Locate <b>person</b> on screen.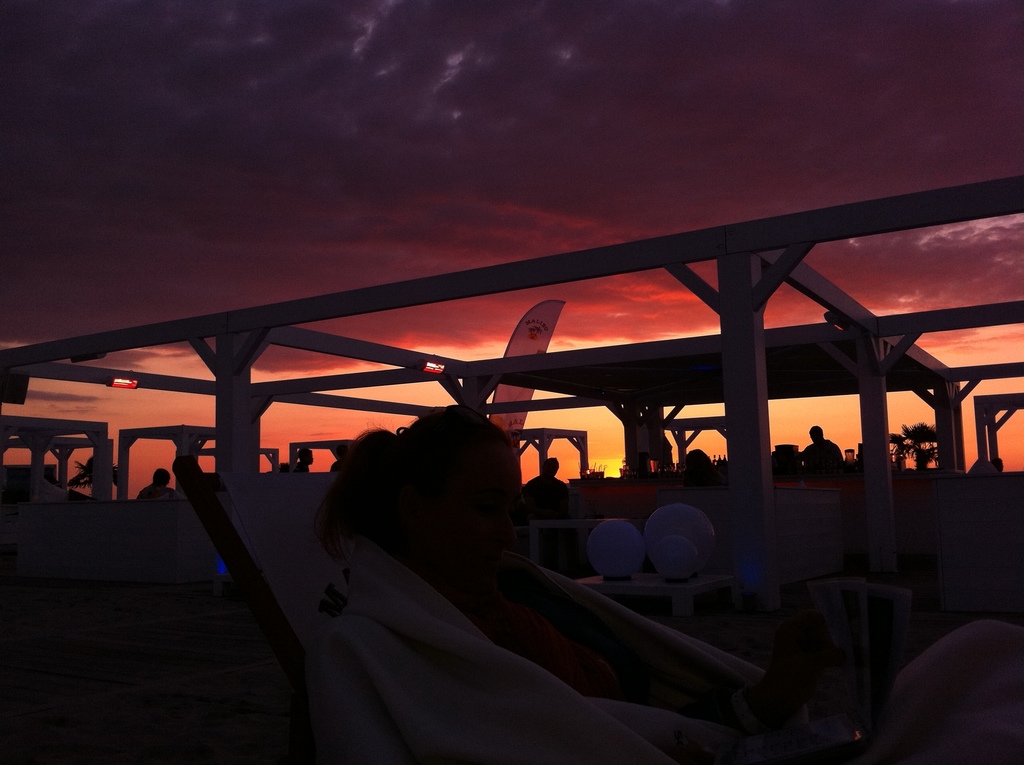
On screen at {"left": 522, "top": 455, "right": 572, "bottom": 572}.
